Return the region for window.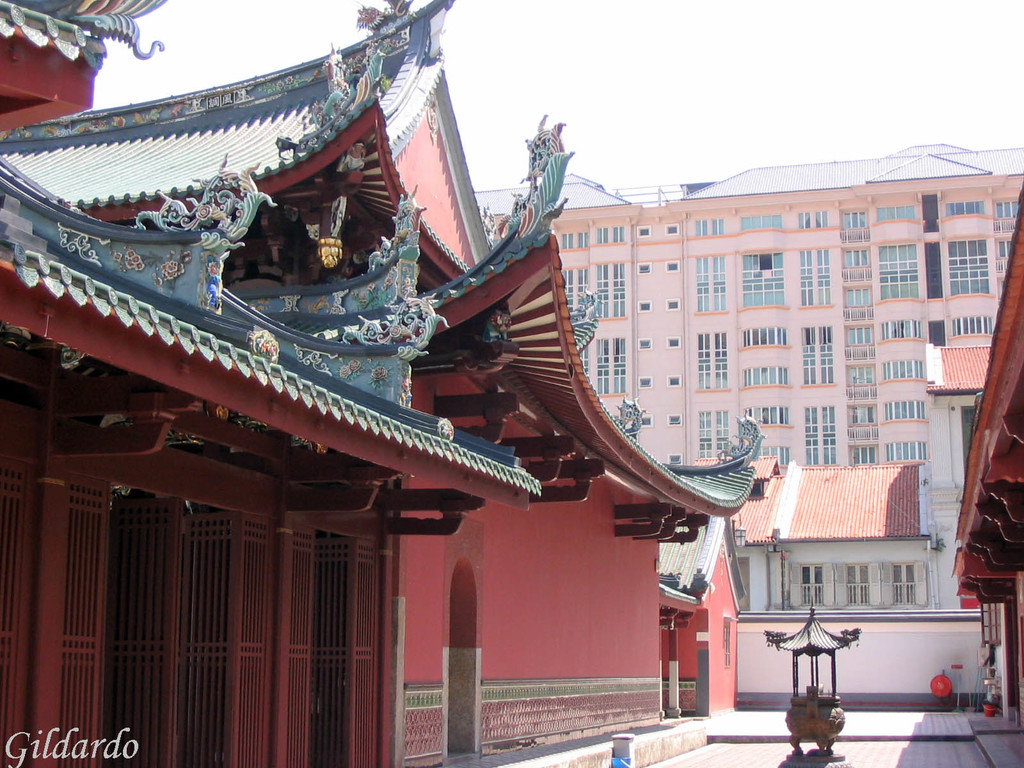
[left=943, top=200, right=985, bottom=217].
